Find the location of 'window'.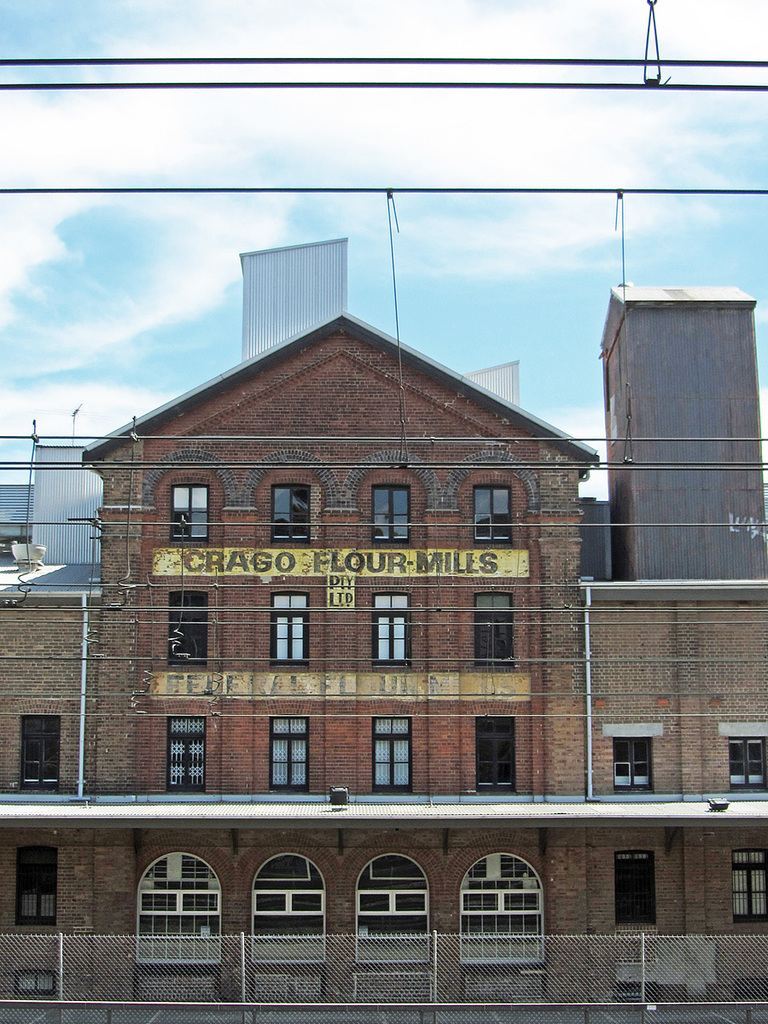
Location: crop(614, 737, 648, 788).
